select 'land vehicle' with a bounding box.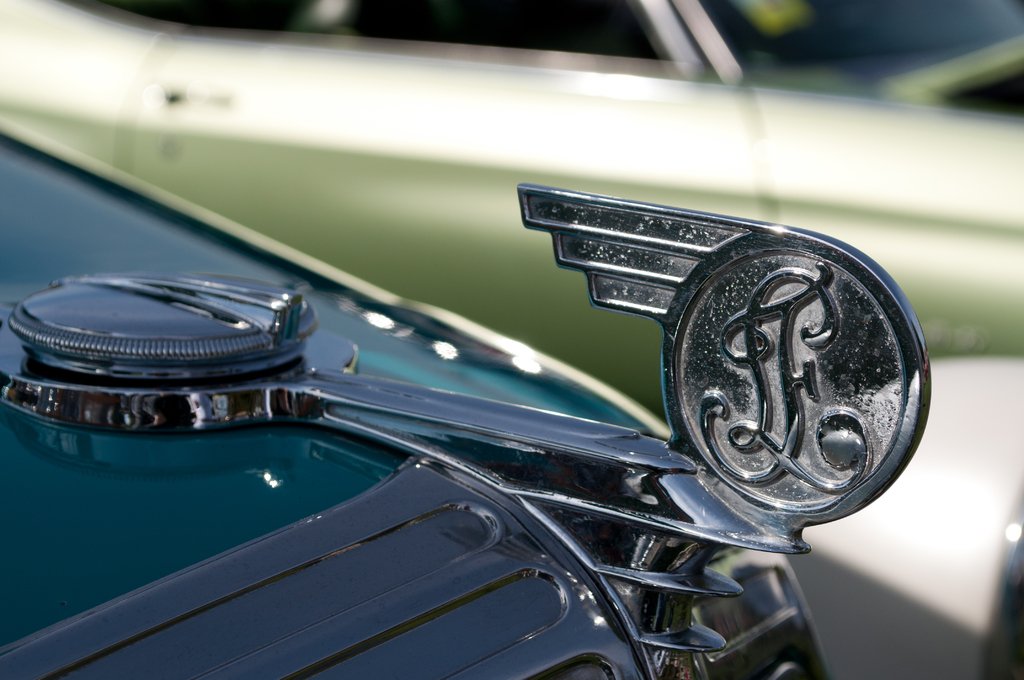
select_region(0, 114, 938, 679).
